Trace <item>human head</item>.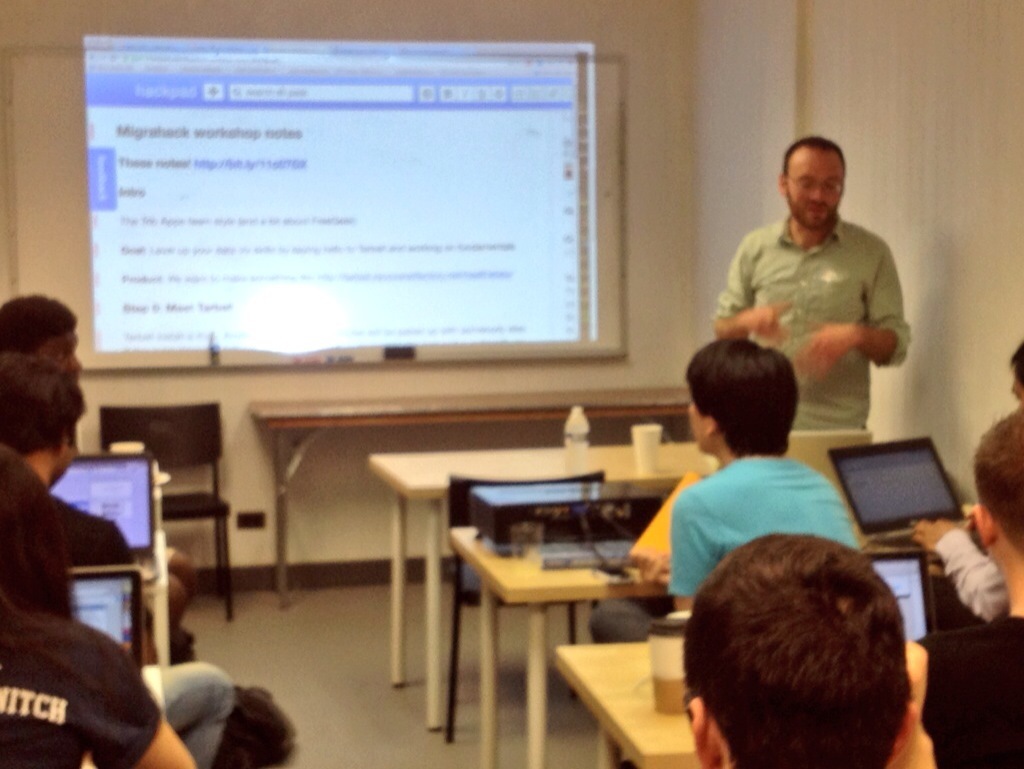
Traced to region(0, 480, 72, 616).
